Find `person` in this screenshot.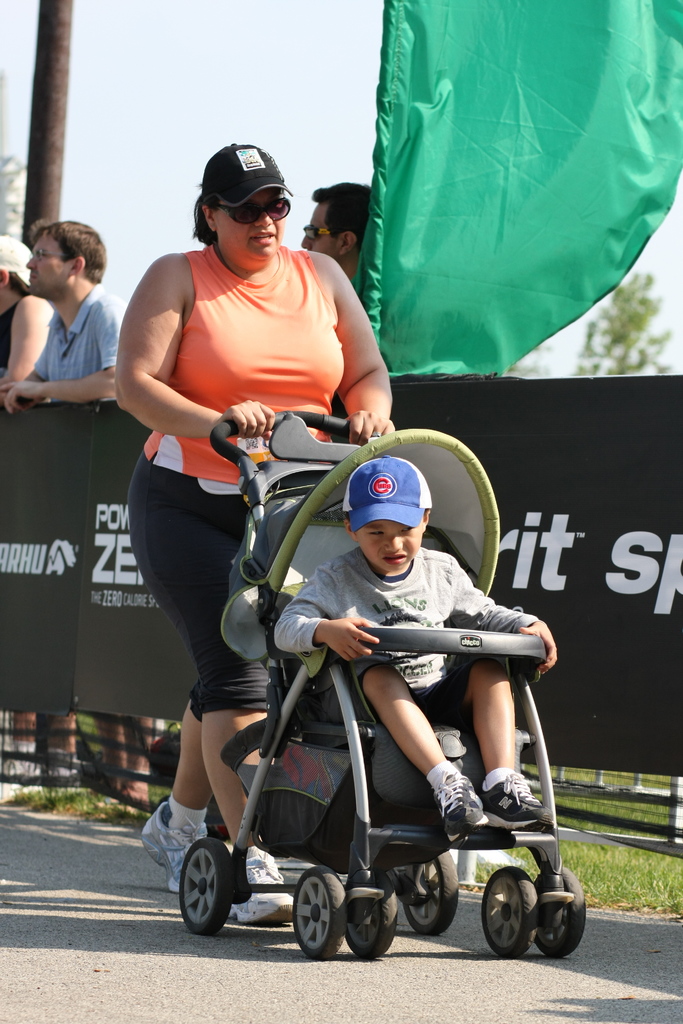
The bounding box for `person` is (x1=101, y1=143, x2=404, y2=935).
